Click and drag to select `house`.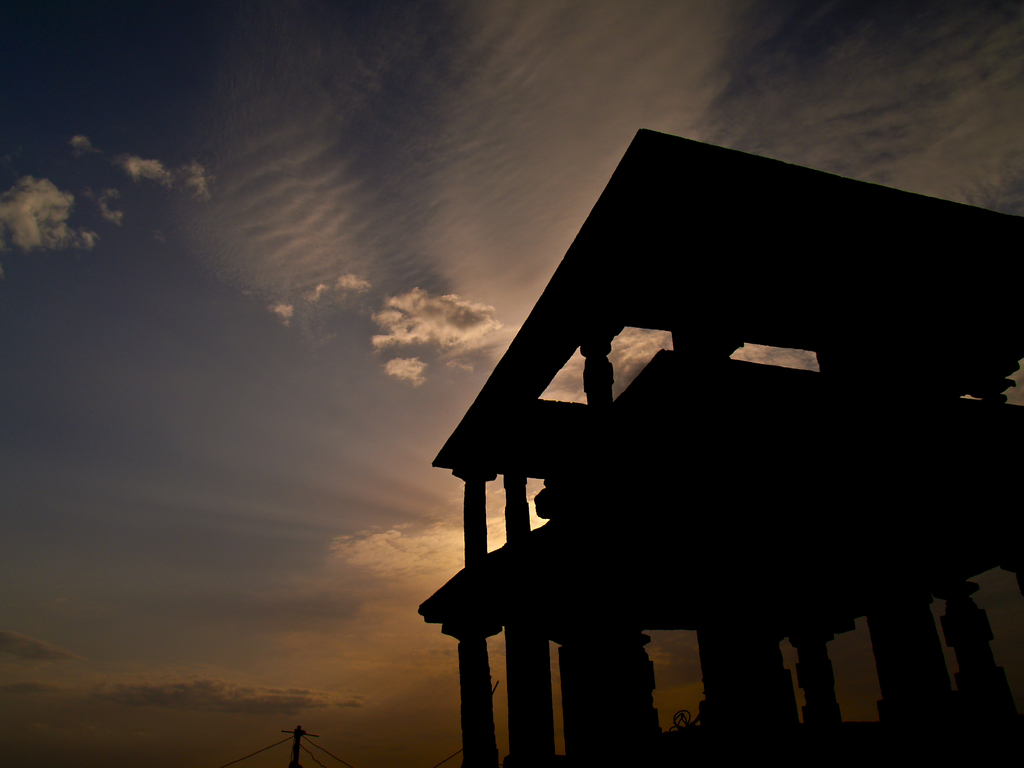
Selection: BBox(424, 118, 1023, 767).
